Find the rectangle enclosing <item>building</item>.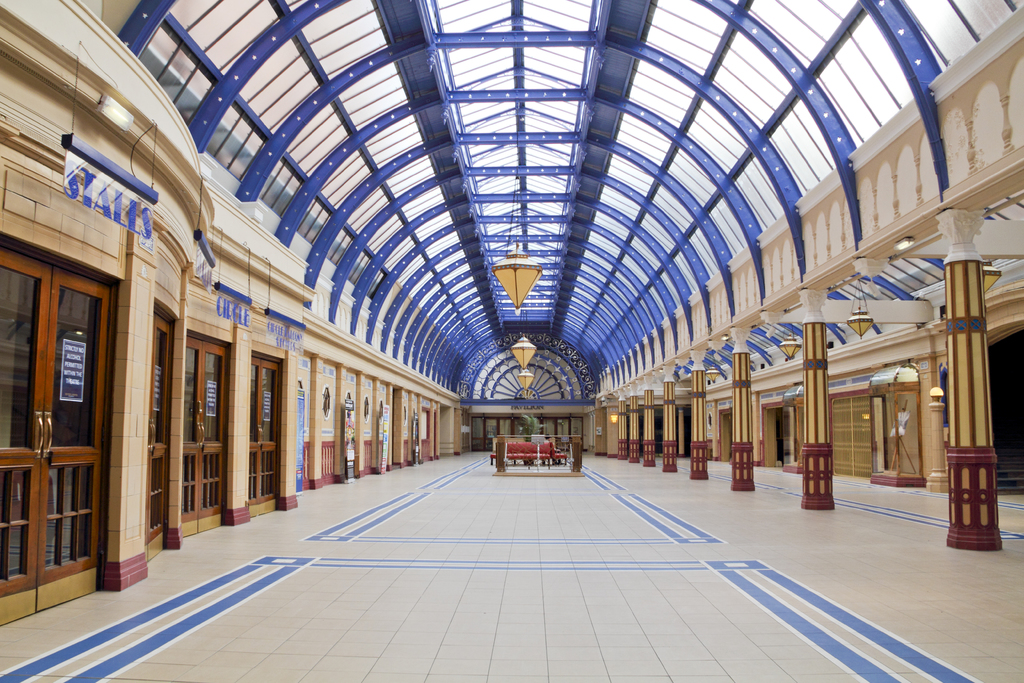
pyautogui.locateOnScreen(0, 0, 1023, 682).
